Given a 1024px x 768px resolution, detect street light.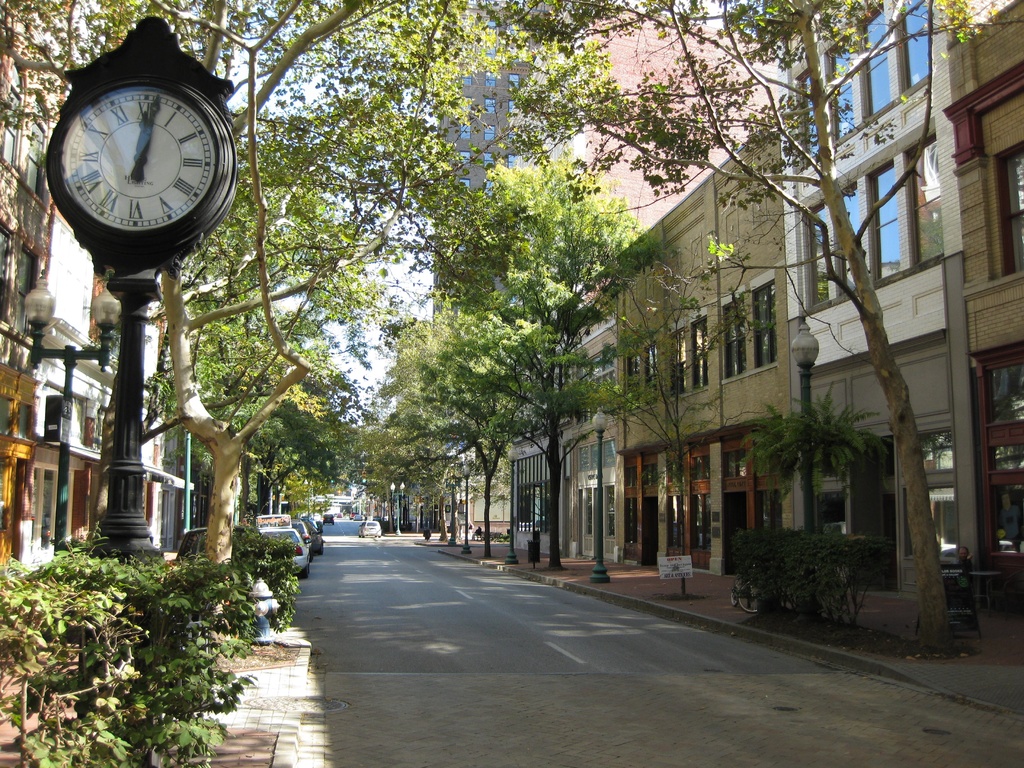
bbox=[507, 443, 523, 563].
